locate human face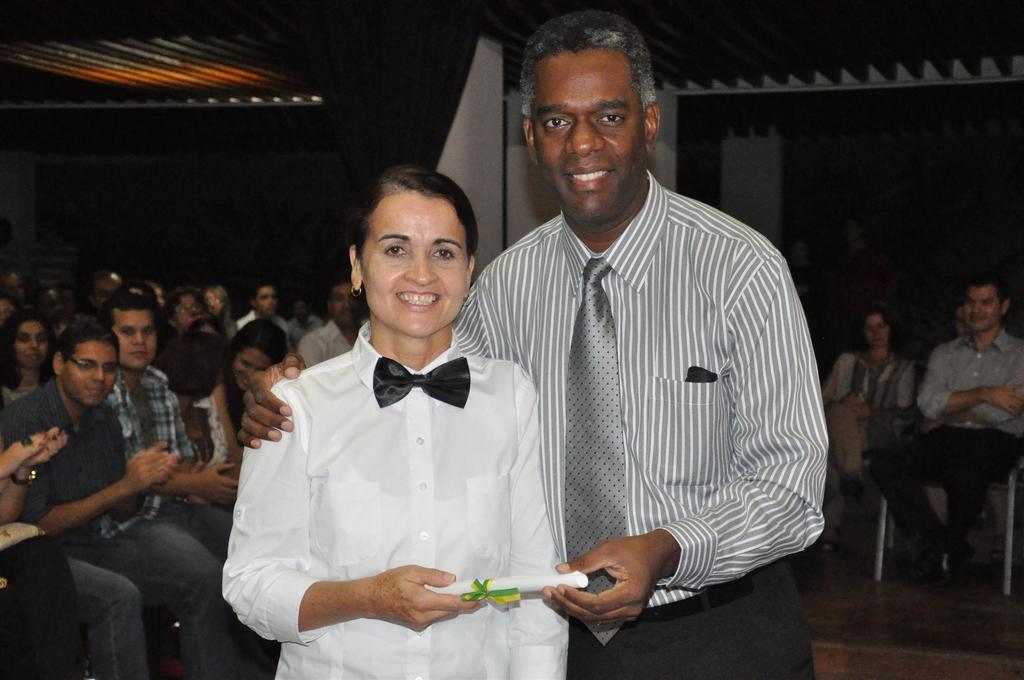
{"x1": 109, "y1": 311, "x2": 156, "y2": 369}
